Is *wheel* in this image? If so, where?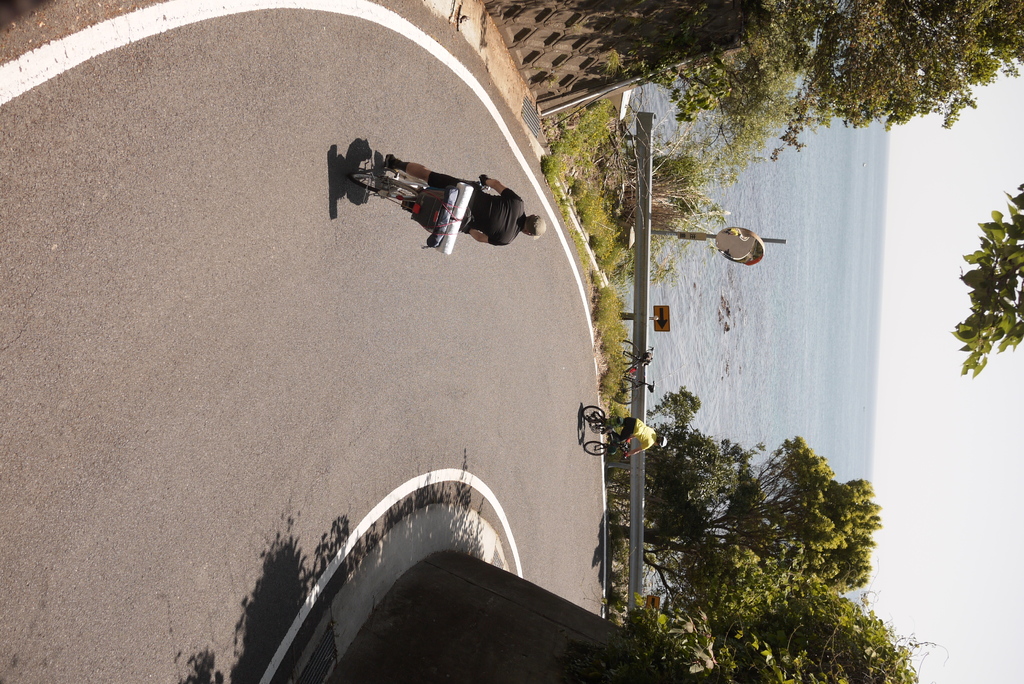
Yes, at box(585, 440, 609, 456).
